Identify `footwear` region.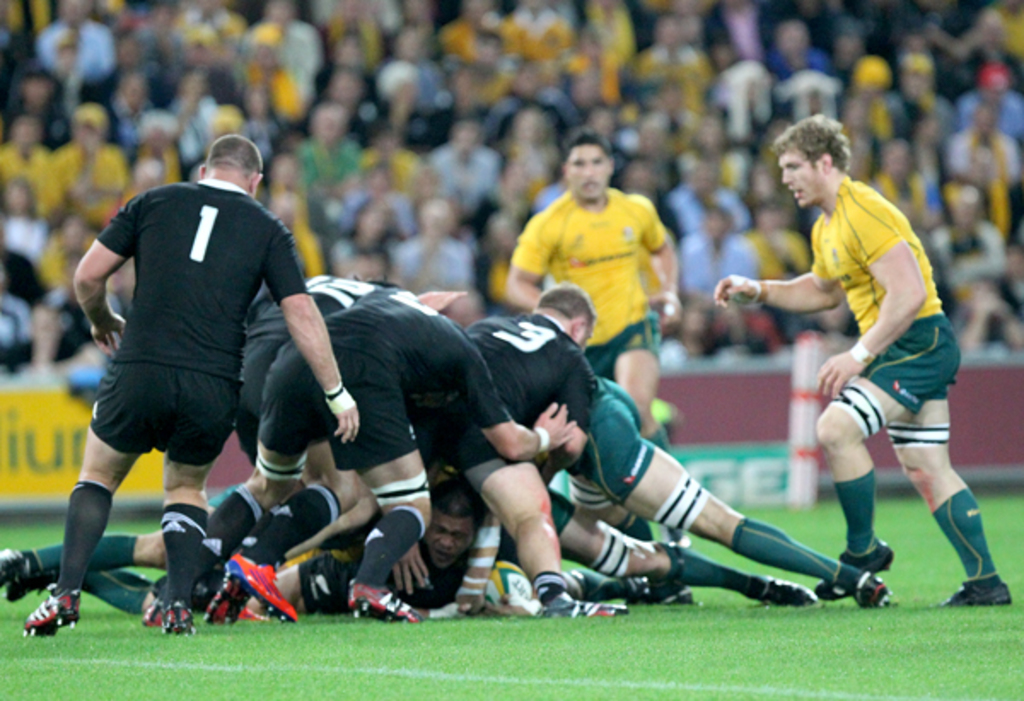
Region: bbox=(817, 541, 898, 594).
